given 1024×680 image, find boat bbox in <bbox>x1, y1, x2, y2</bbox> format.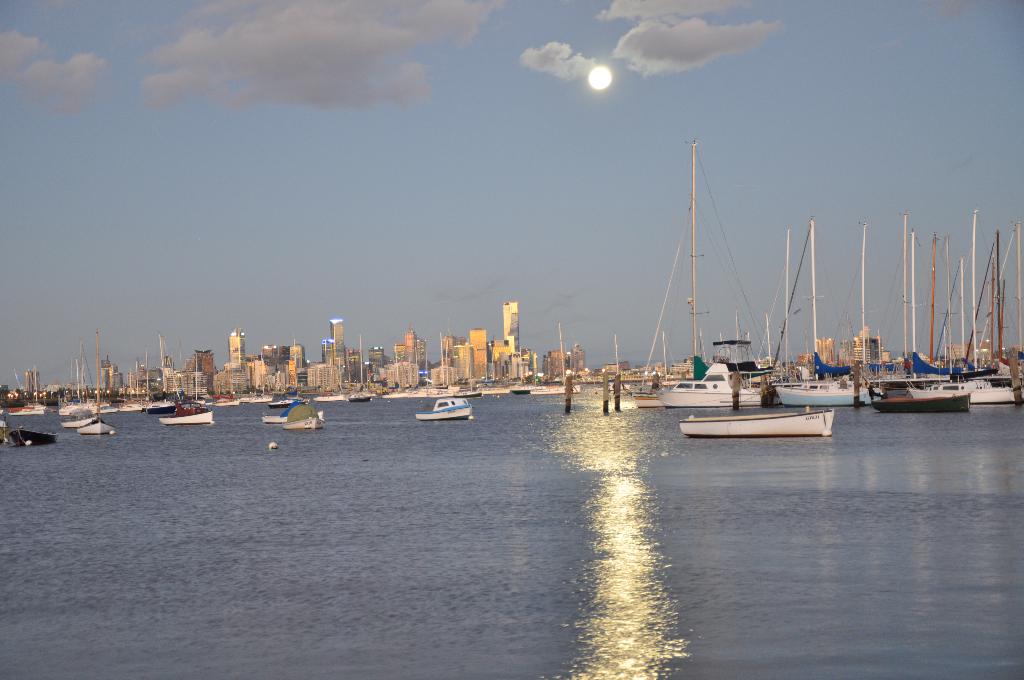
<bbox>531, 332, 582, 394</bbox>.
